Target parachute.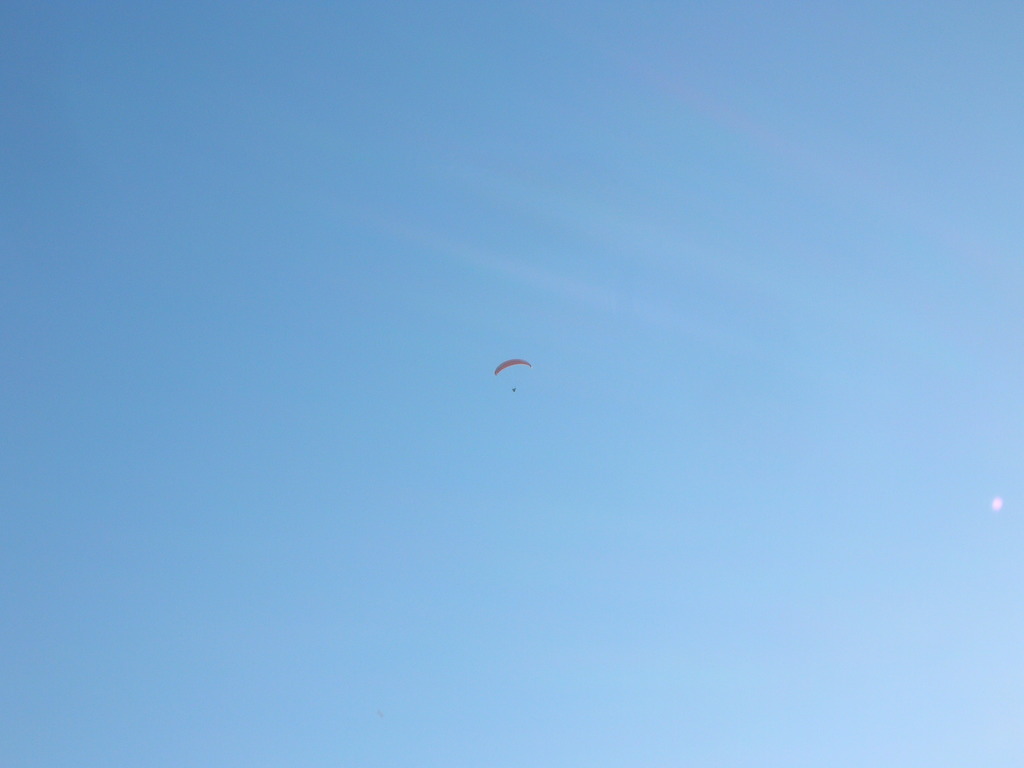
Target region: [499,360,529,376].
